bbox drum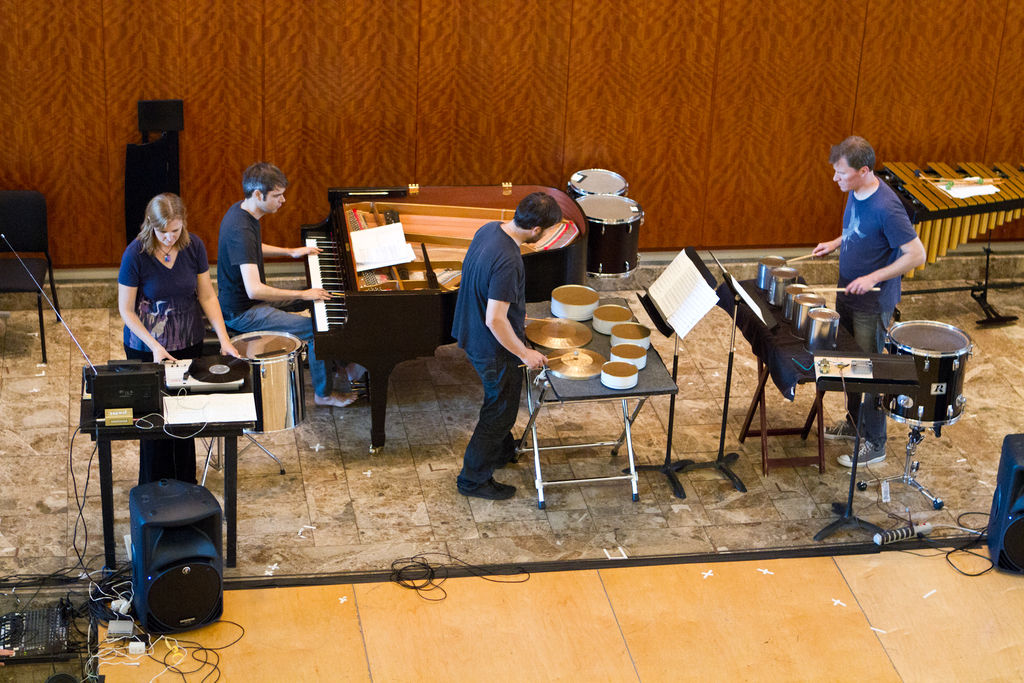
Rect(787, 284, 814, 322)
